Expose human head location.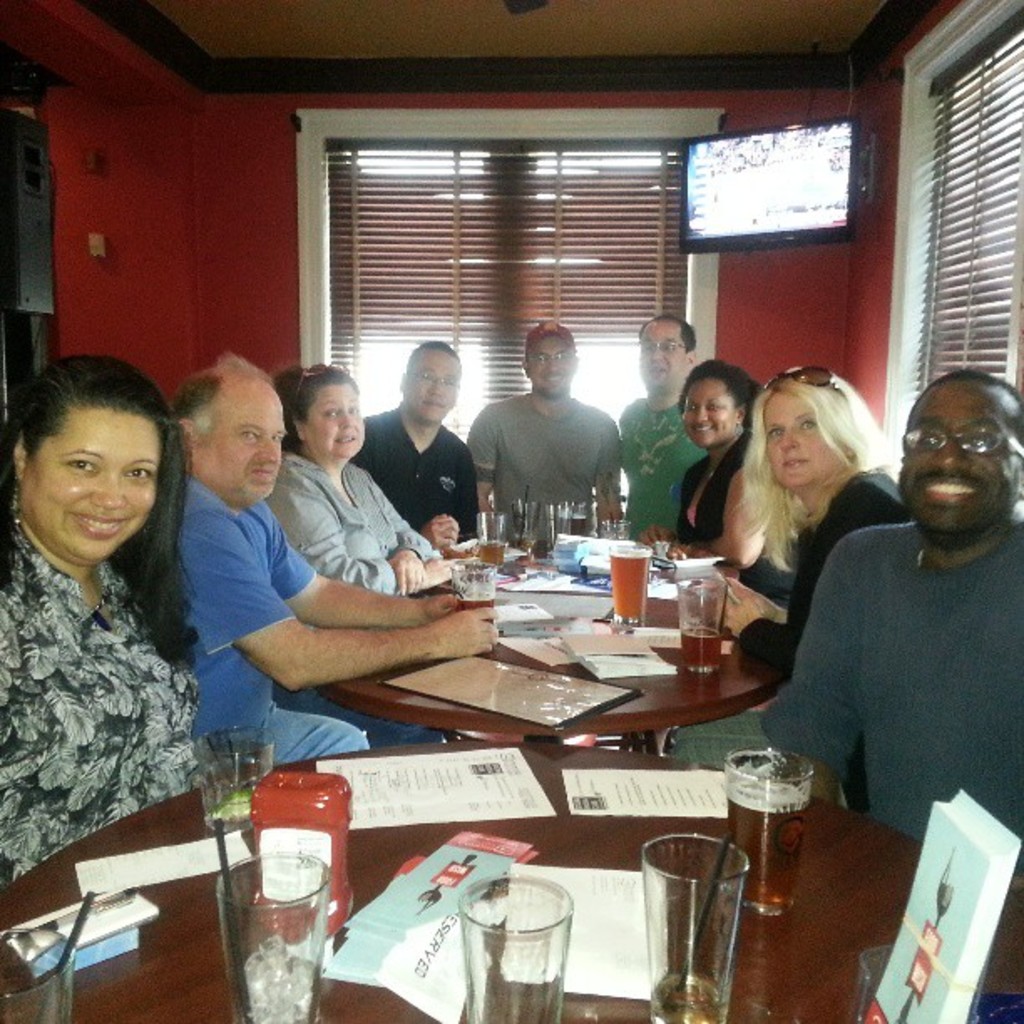
Exposed at <box>20,358,157,552</box>.
